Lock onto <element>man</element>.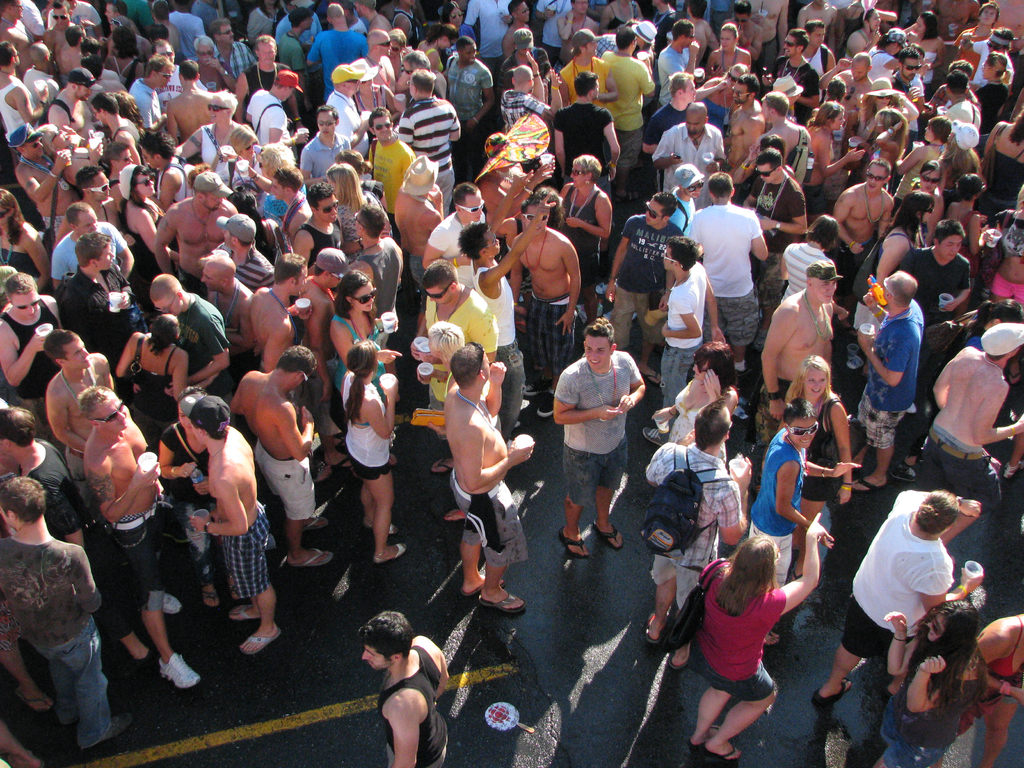
Locked: 0:44:48:132.
